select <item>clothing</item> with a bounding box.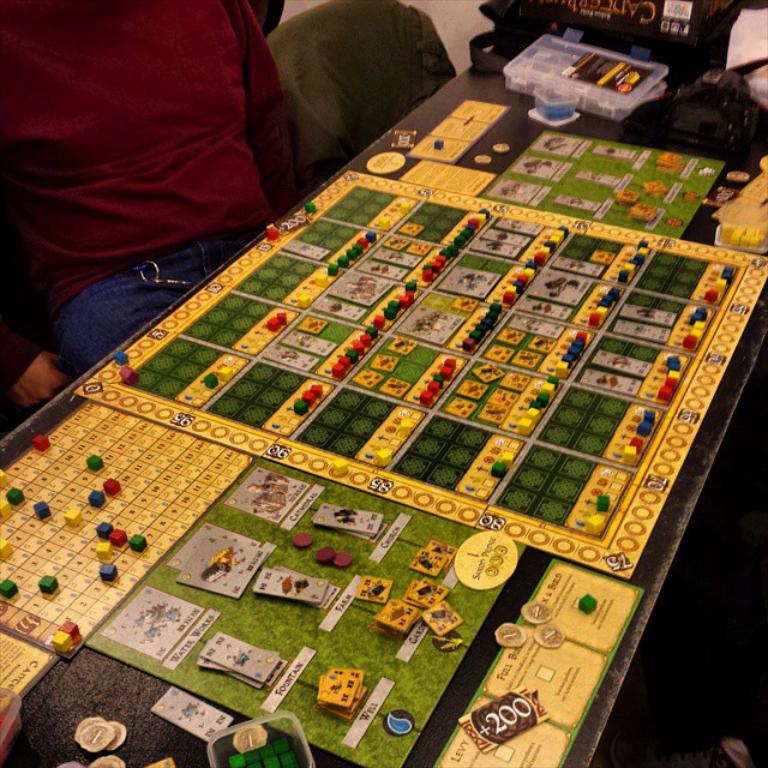
(x1=13, y1=0, x2=317, y2=319).
